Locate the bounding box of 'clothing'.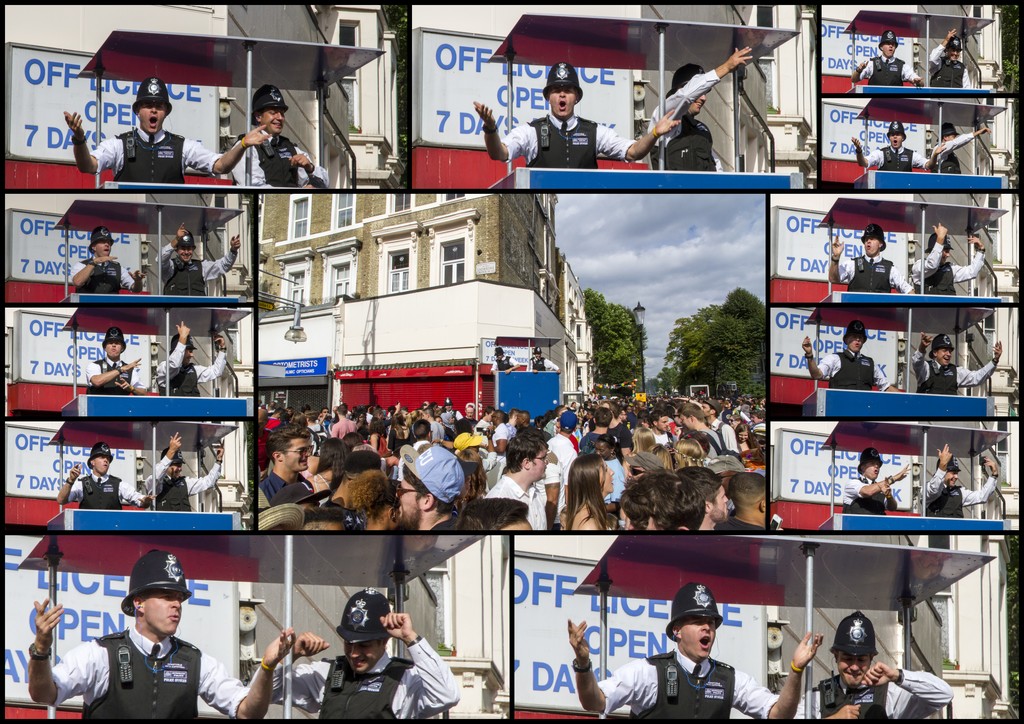
Bounding box: region(249, 472, 320, 503).
